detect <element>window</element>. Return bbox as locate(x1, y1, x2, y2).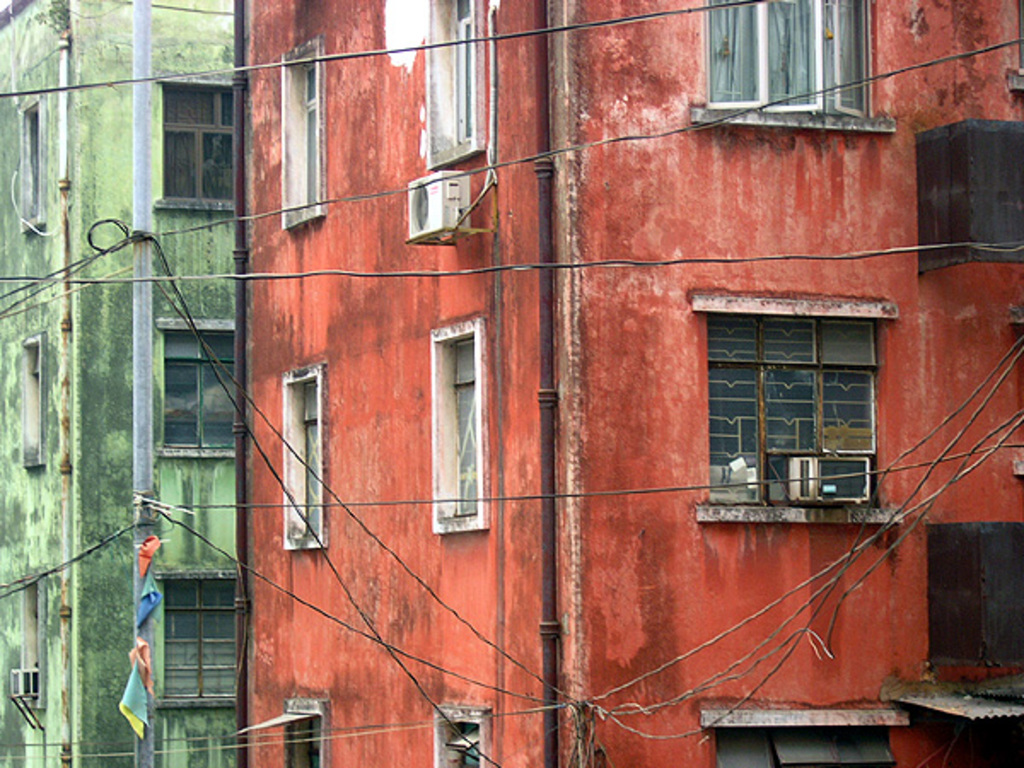
locate(282, 36, 328, 222).
